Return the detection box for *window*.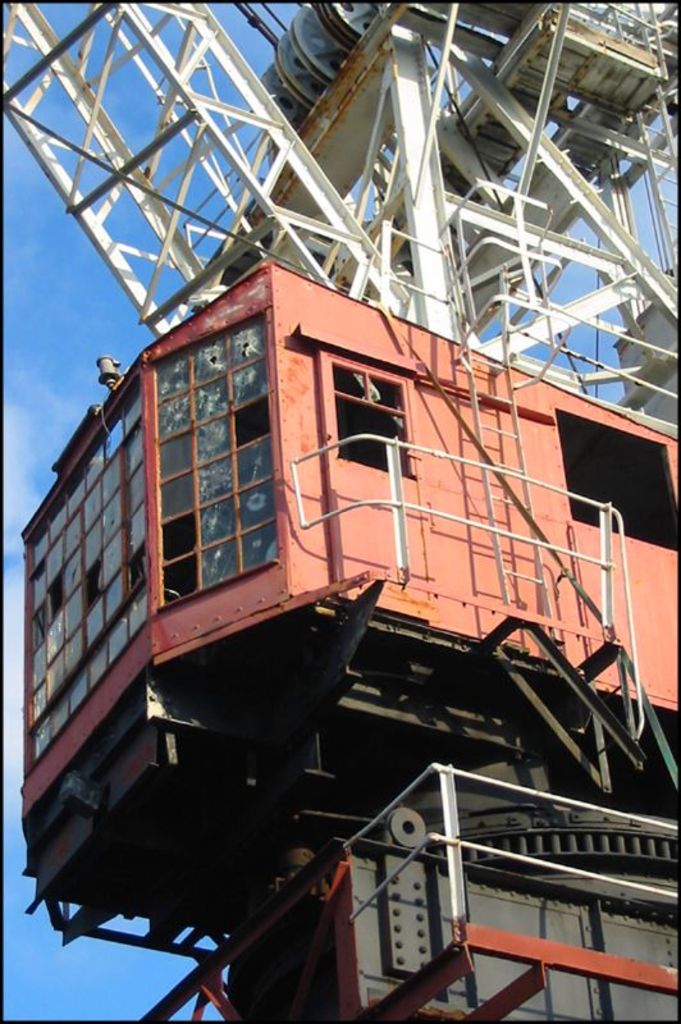
(left=148, top=310, right=276, bottom=607).
